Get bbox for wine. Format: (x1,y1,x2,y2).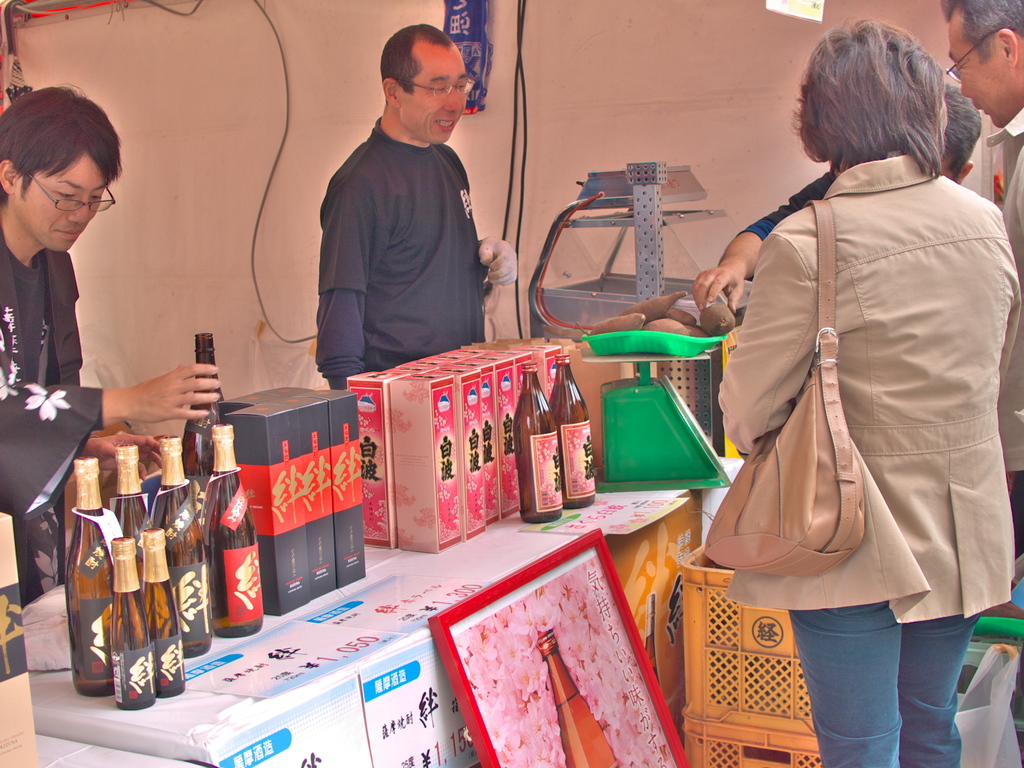
(202,421,263,632).
